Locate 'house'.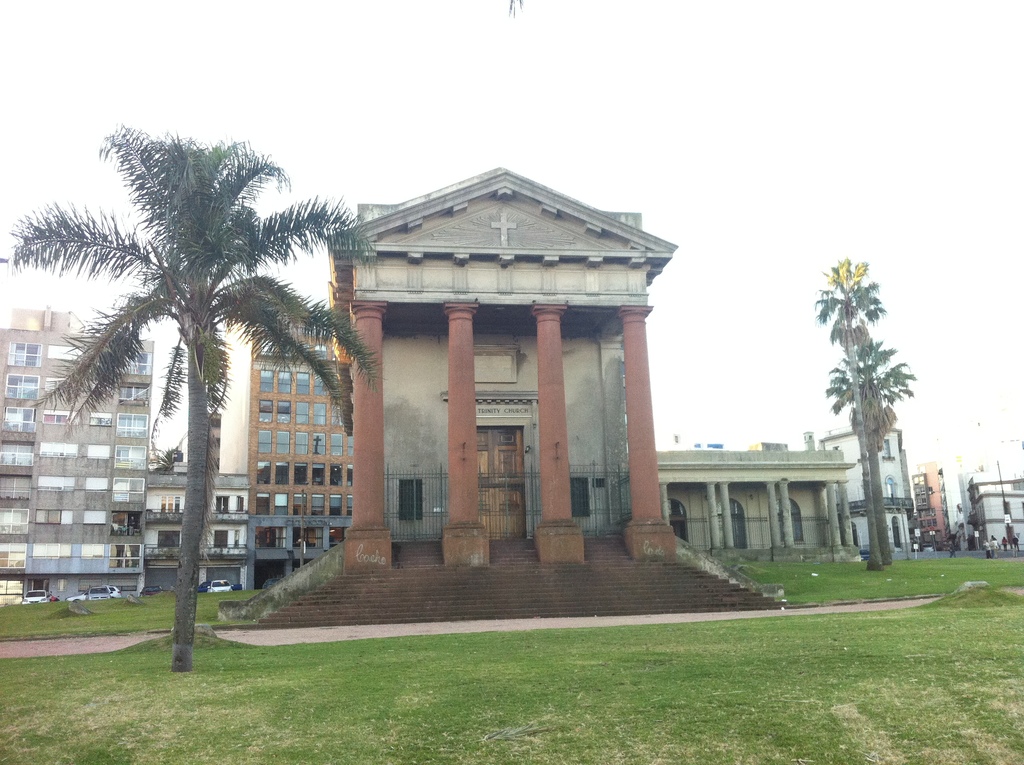
Bounding box: [820,431,918,563].
